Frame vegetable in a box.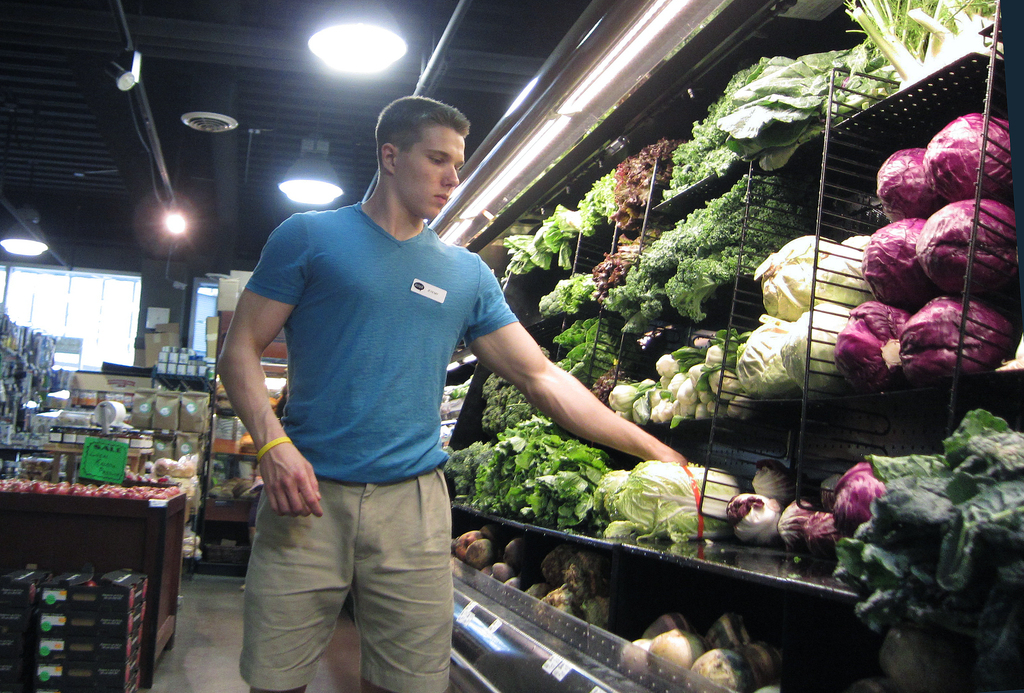
<bbox>763, 232, 821, 327</bbox>.
